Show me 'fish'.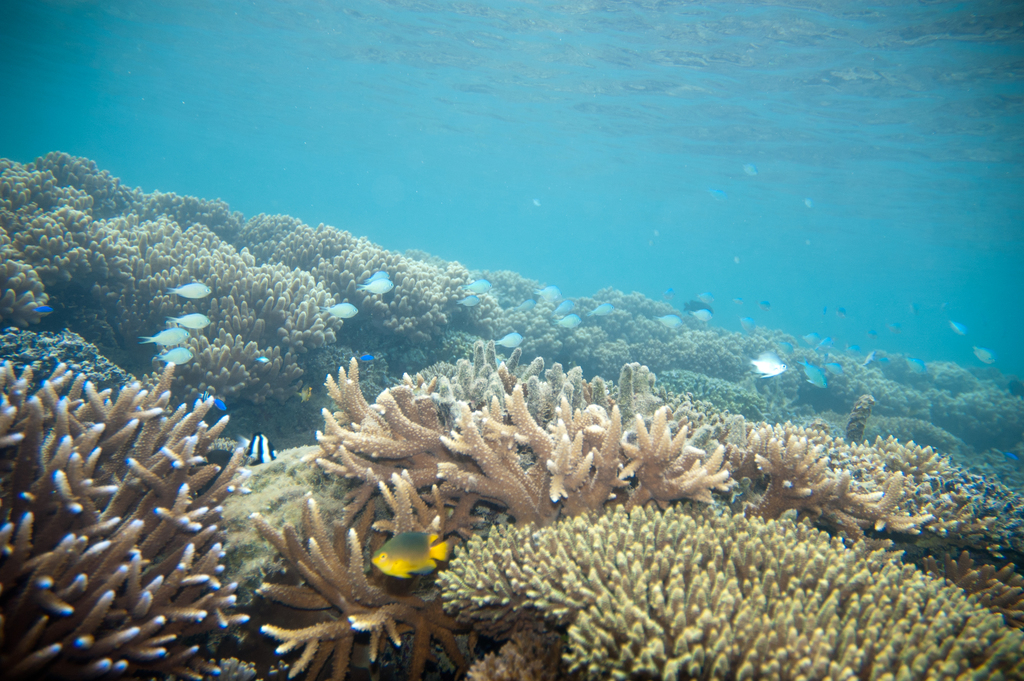
'fish' is here: x1=945 y1=319 x2=968 y2=343.
